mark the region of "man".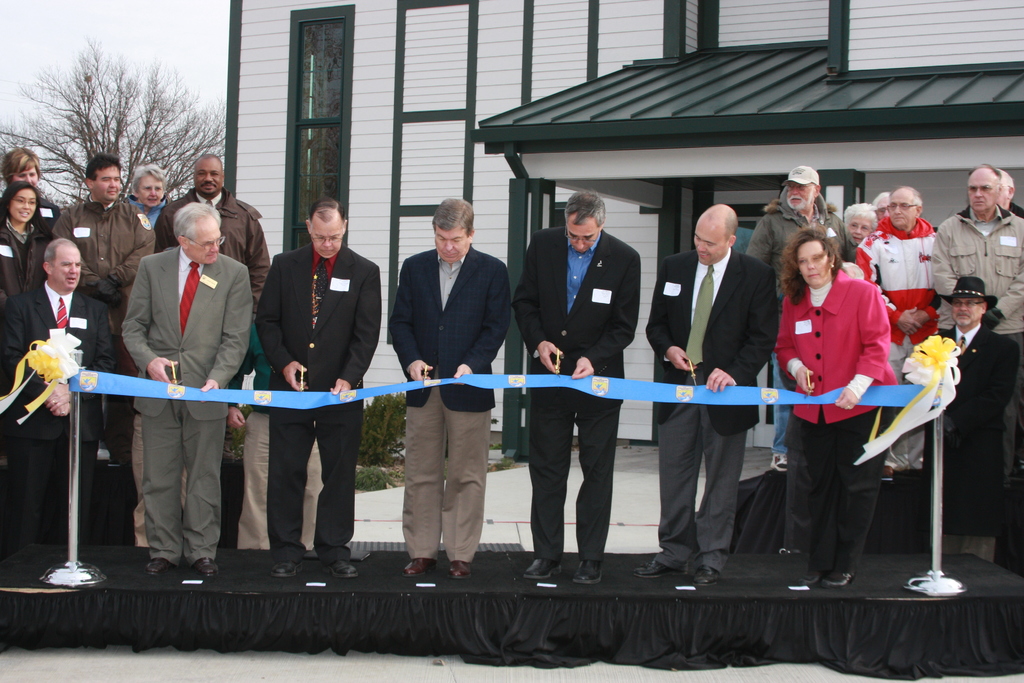
Region: select_region(635, 205, 780, 583).
